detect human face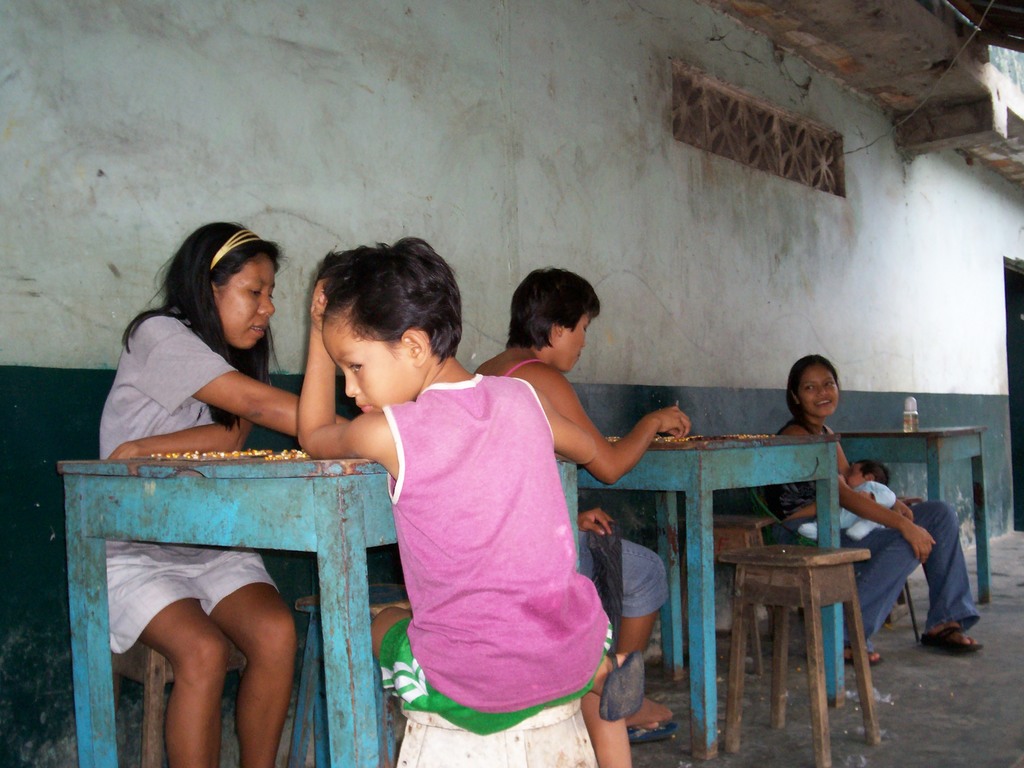
(556, 311, 592, 369)
